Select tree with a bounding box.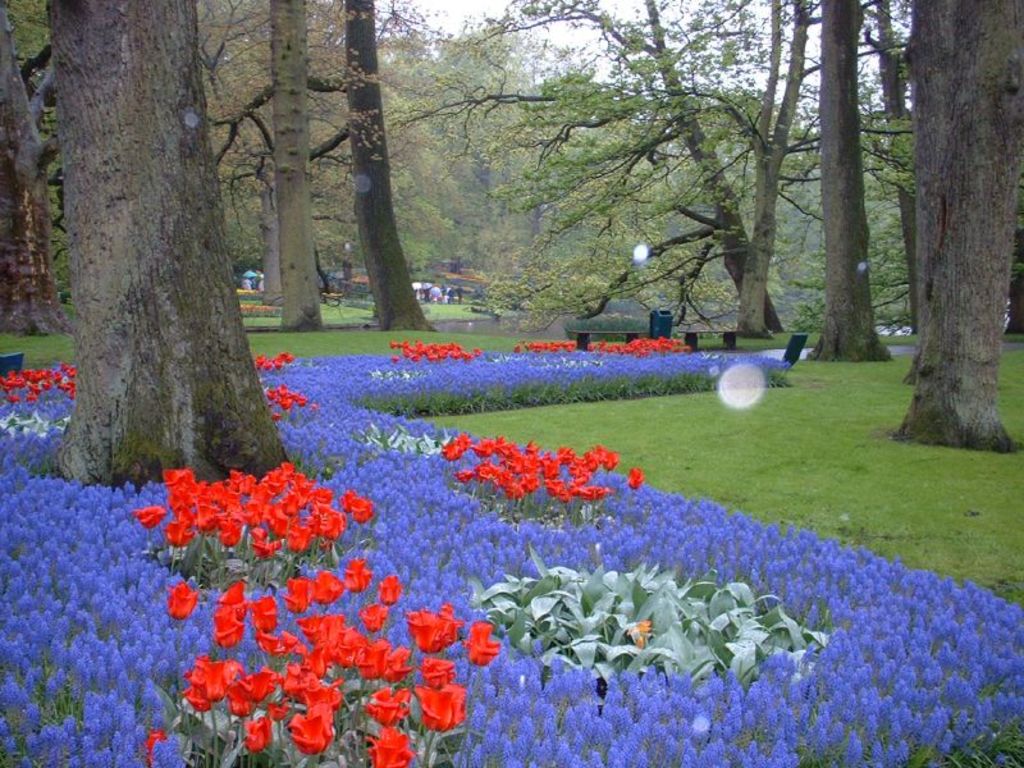
<region>0, 0, 74, 348</region>.
